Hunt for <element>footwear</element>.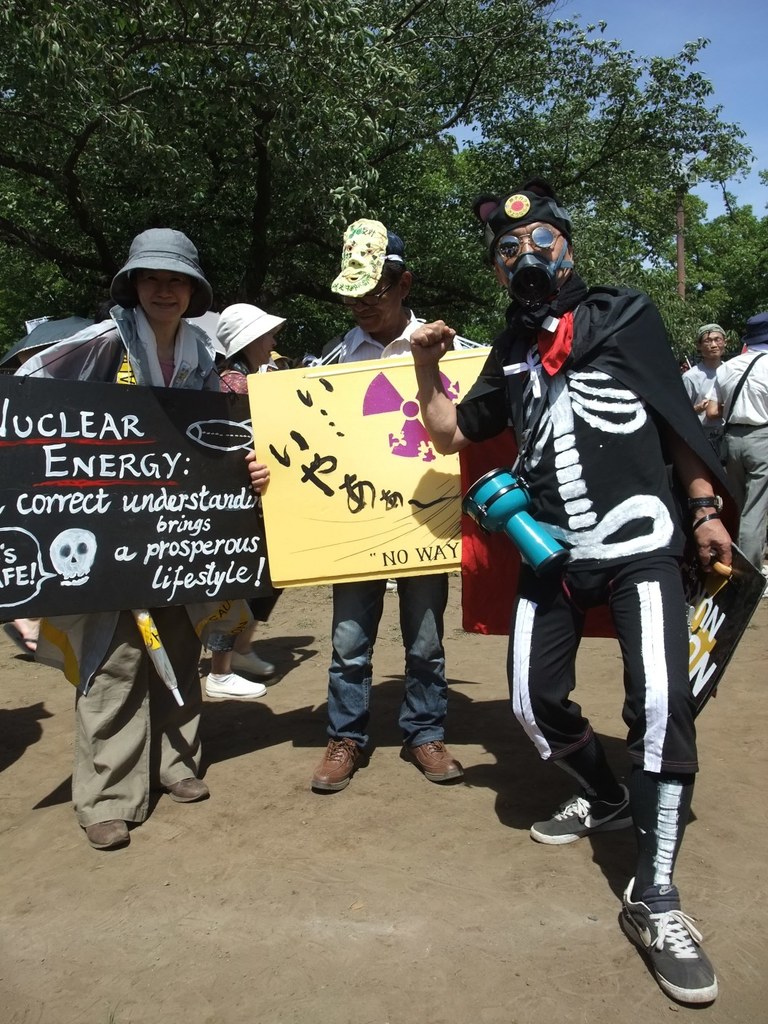
Hunted down at [left=529, top=780, right=642, bottom=847].
